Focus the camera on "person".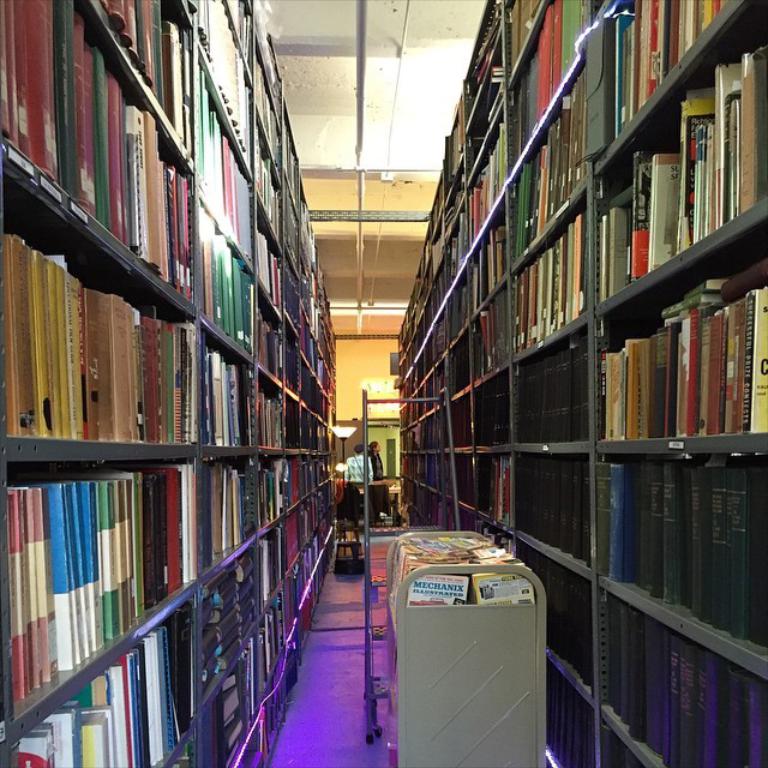
Focus region: [343,446,366,517].
